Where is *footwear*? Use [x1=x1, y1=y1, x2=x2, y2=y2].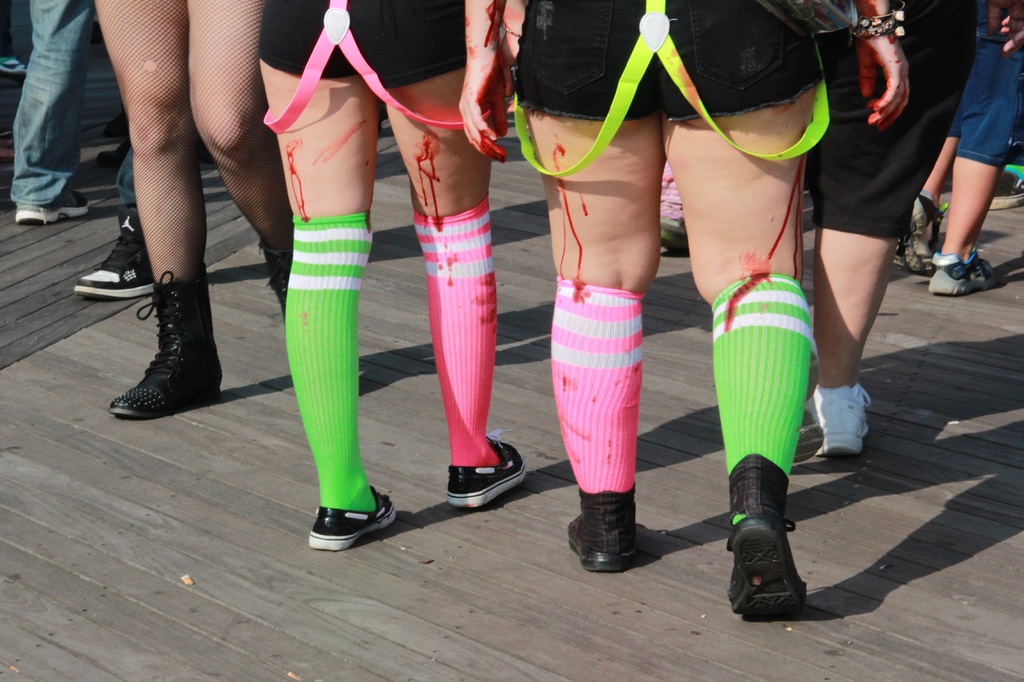
[x1=930, y1=249, x2=996, y2=294].
